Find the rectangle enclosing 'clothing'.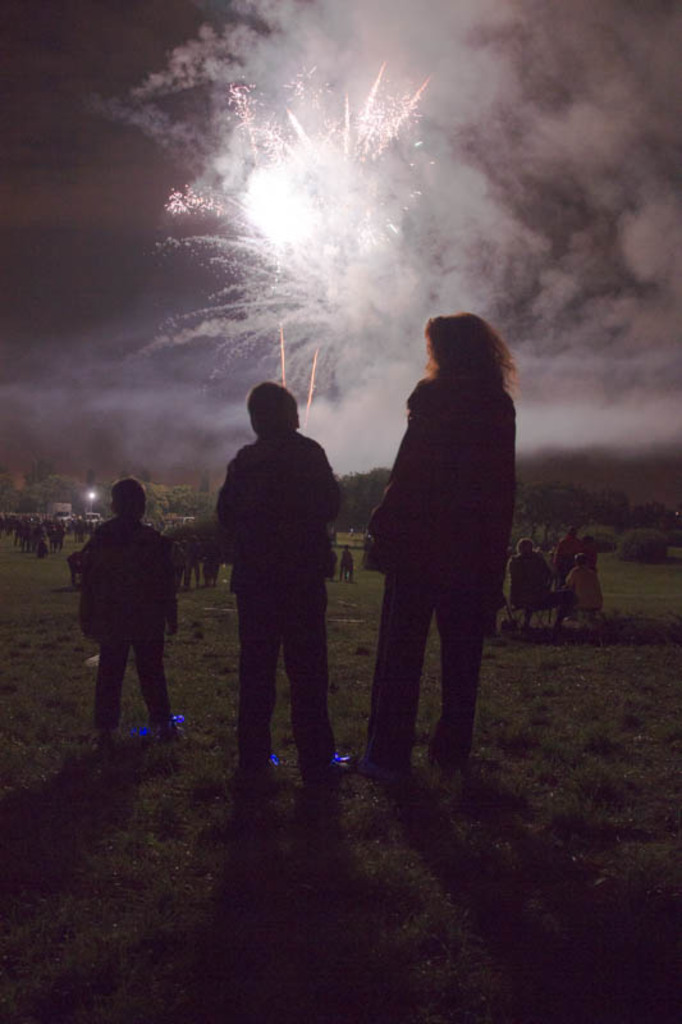
Rect(546, 539, 575, 570).
